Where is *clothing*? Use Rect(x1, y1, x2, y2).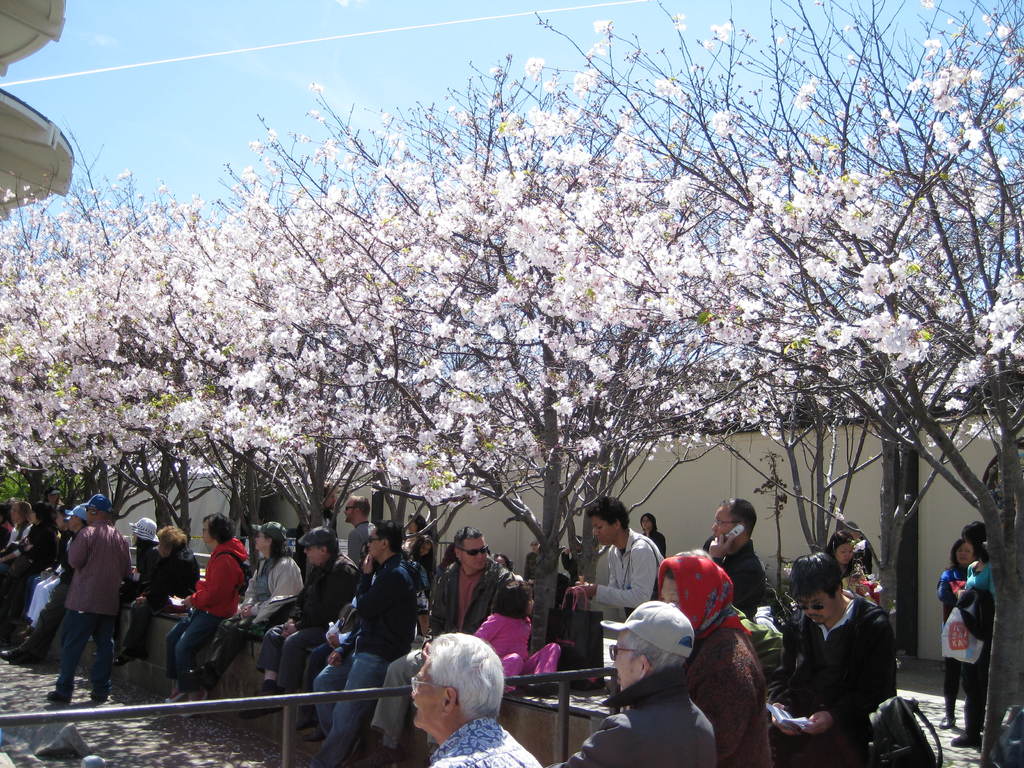
Rect(940, 547, 1005, 724).
